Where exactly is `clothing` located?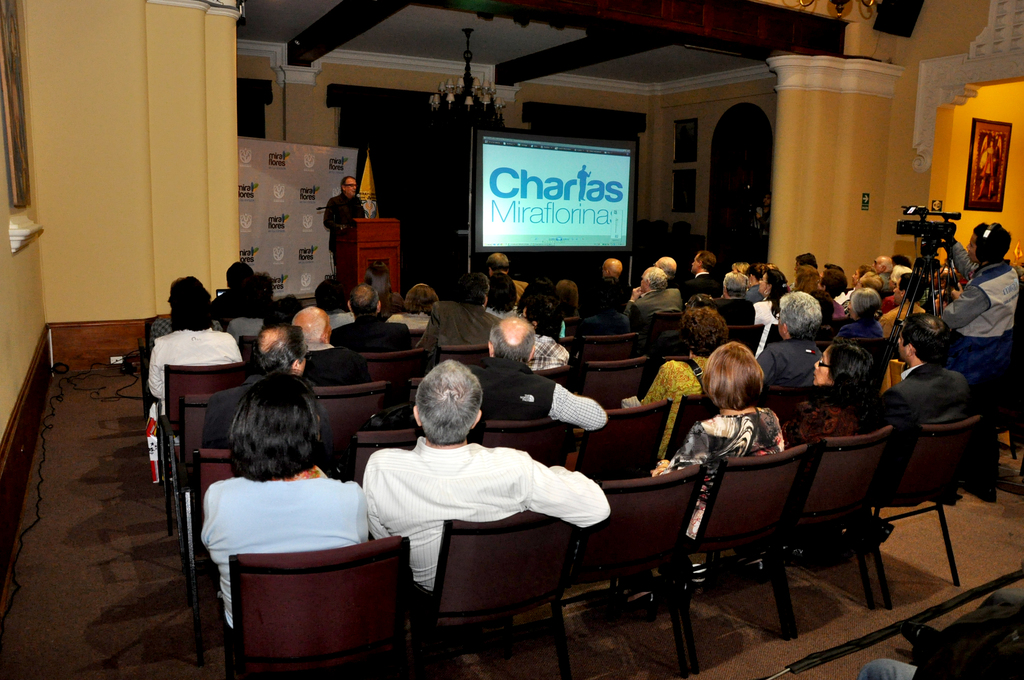
Its bounding box is bbox(474, 362, 604, 430).
